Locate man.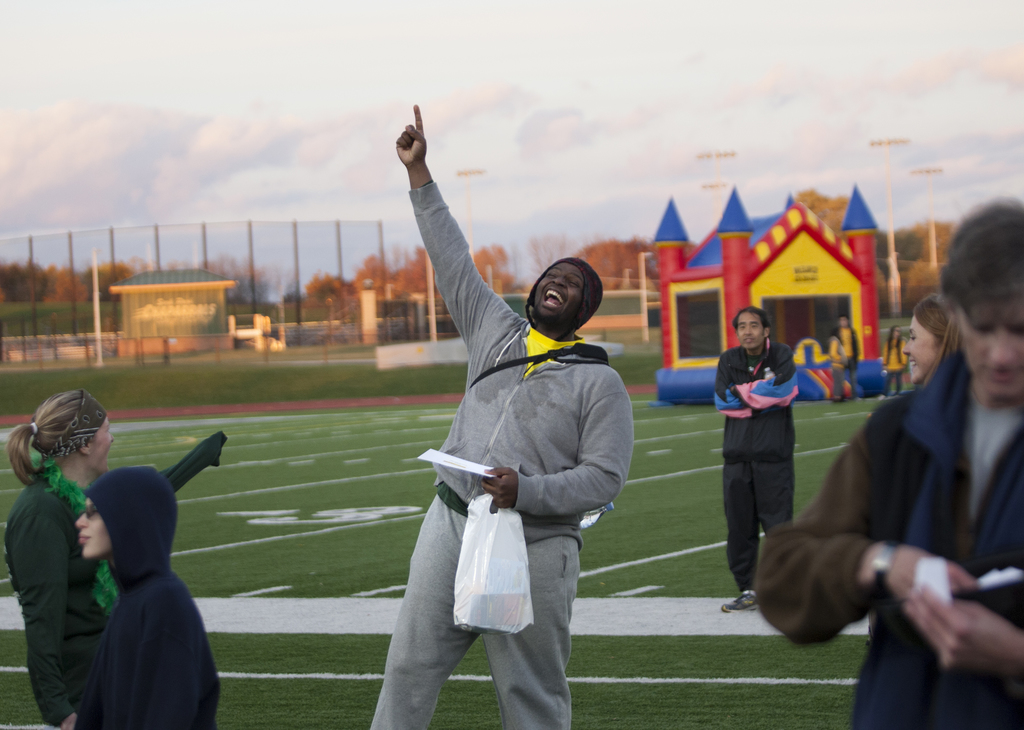
Bounding box: [751, 190, 1023, 729].
